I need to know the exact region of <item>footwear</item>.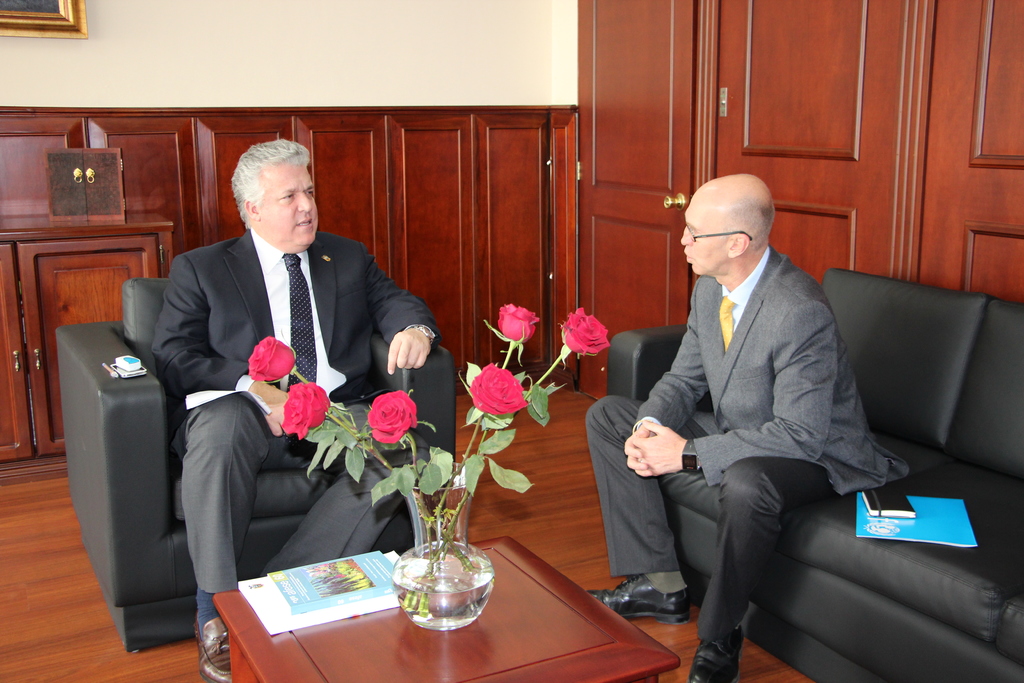
Region: left=689, top=623, right=745, bottom=682.
